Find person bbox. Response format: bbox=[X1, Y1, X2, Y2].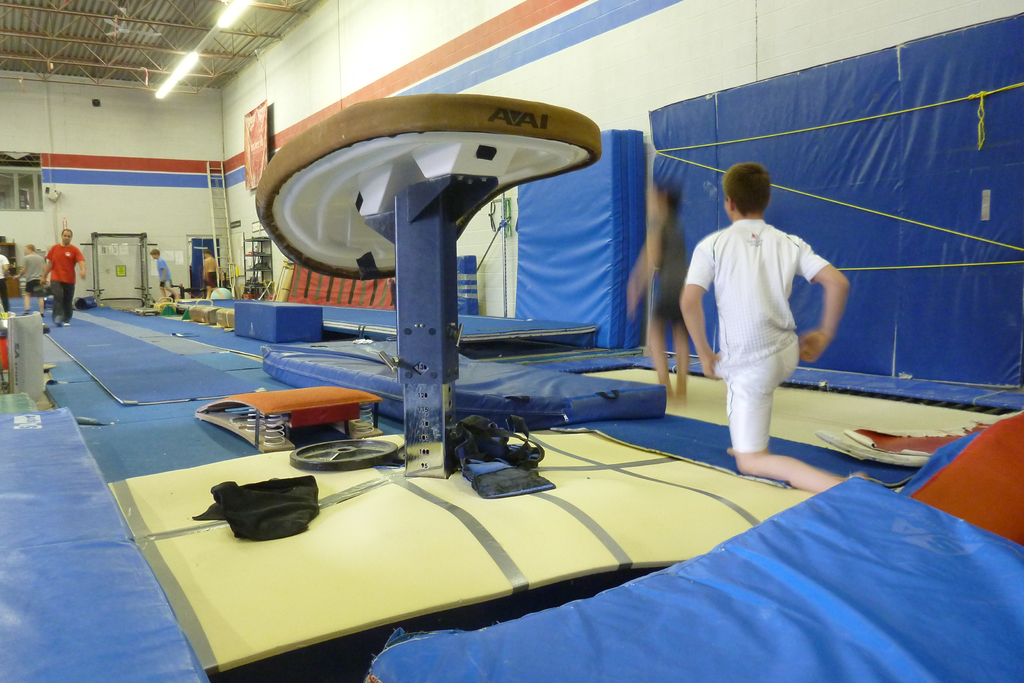
bbox=[149, 249, 178, 299].
